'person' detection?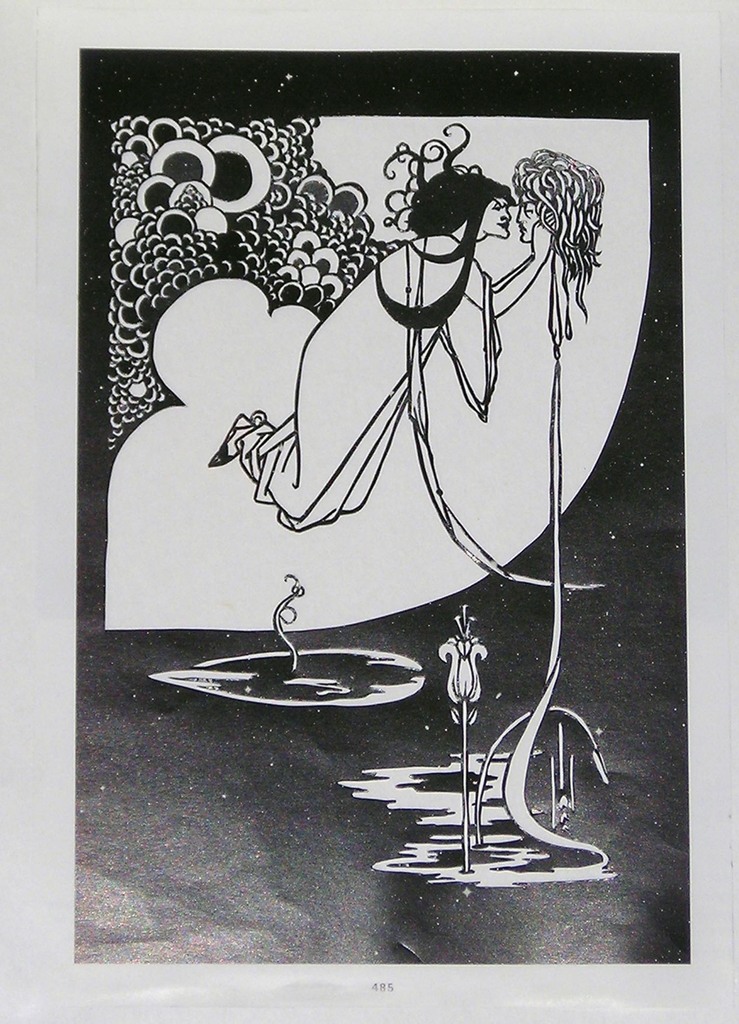
[left=483, top=127, right=614, bottom=379]
